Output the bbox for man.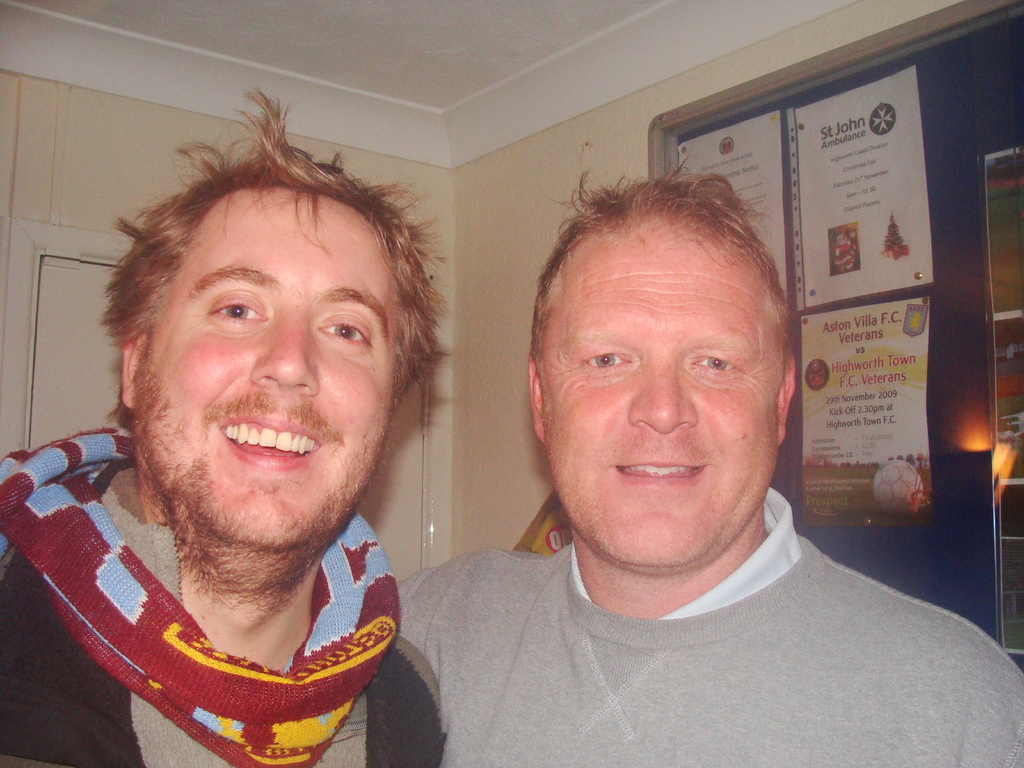
{"x1": 396, "y1": 150, "x2": 1023, "y2": 767}.
